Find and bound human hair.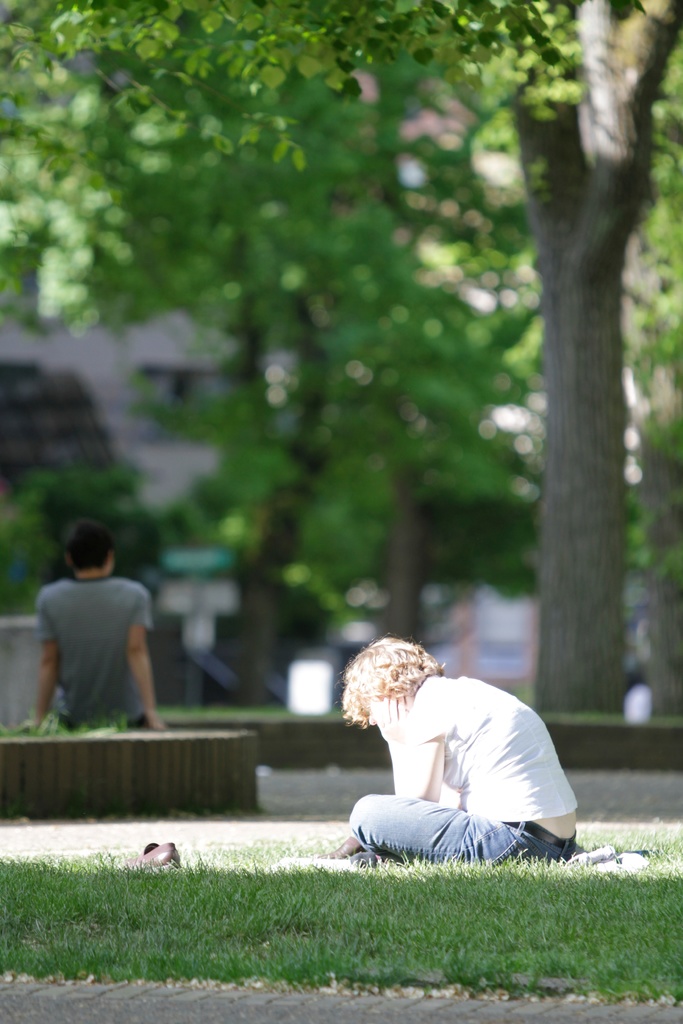
Bound: [62,518,111,580].
